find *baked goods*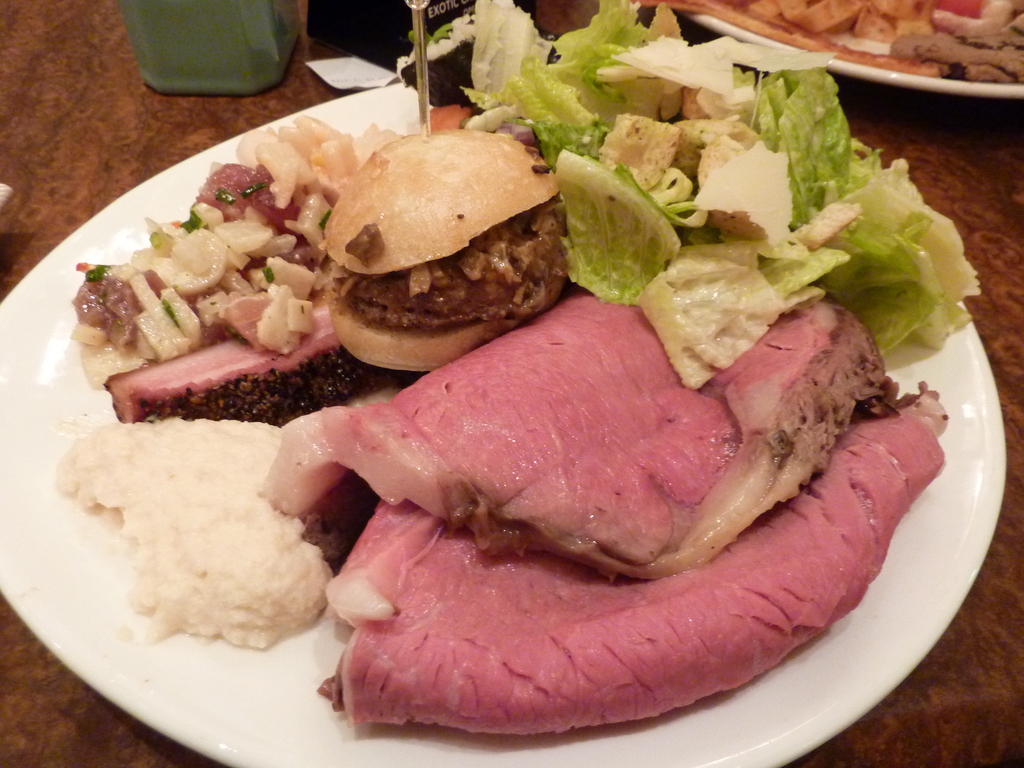
322, 125, 563, 378
